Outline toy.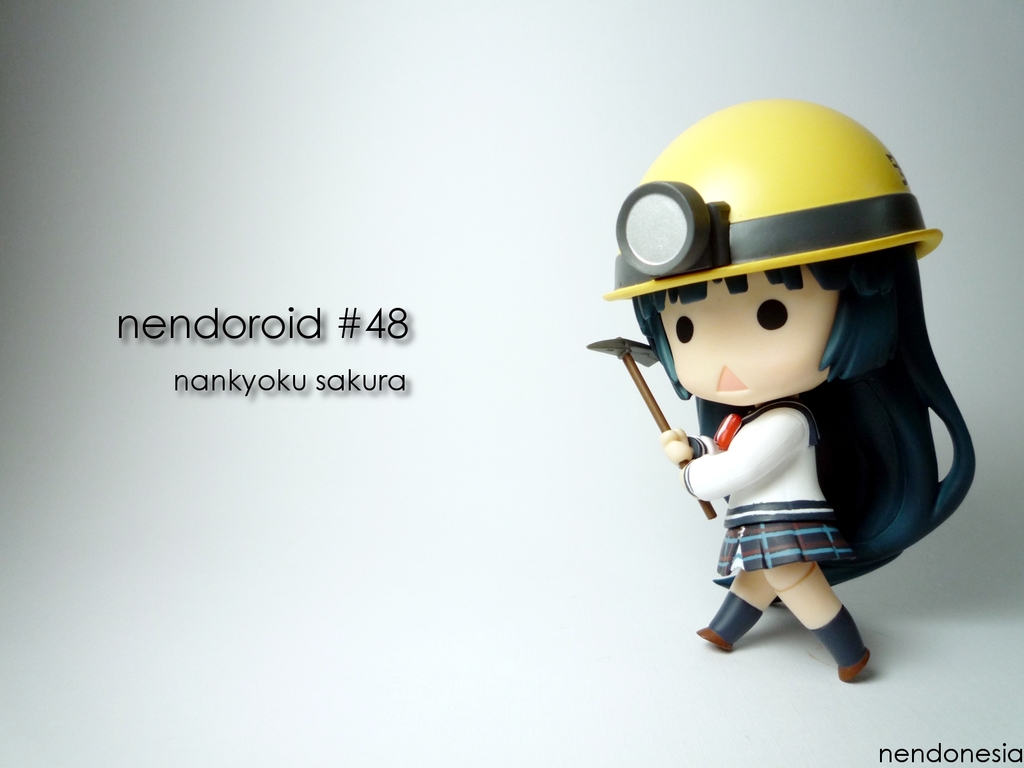
Outline: x1=595 y1=157 x2=942 y2=678.
